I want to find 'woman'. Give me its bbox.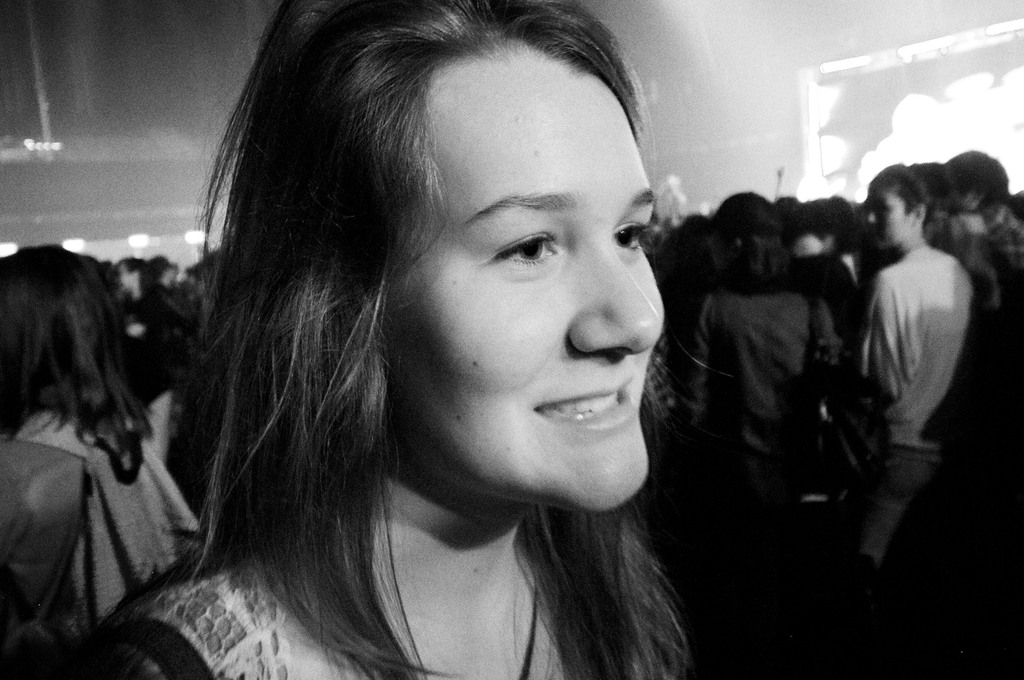
bbox=(73, 0, 735, 679).
